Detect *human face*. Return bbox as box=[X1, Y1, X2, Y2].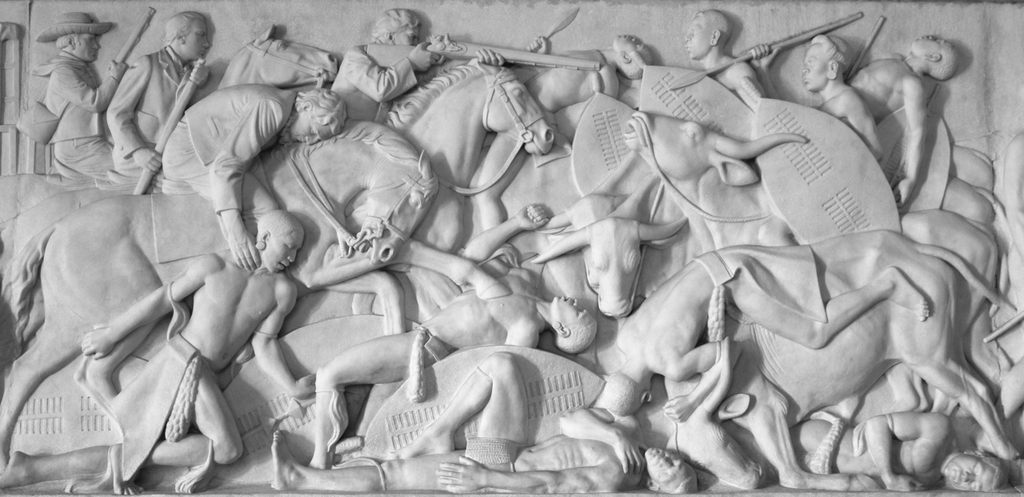
box=[288, 106, 332, 145].
